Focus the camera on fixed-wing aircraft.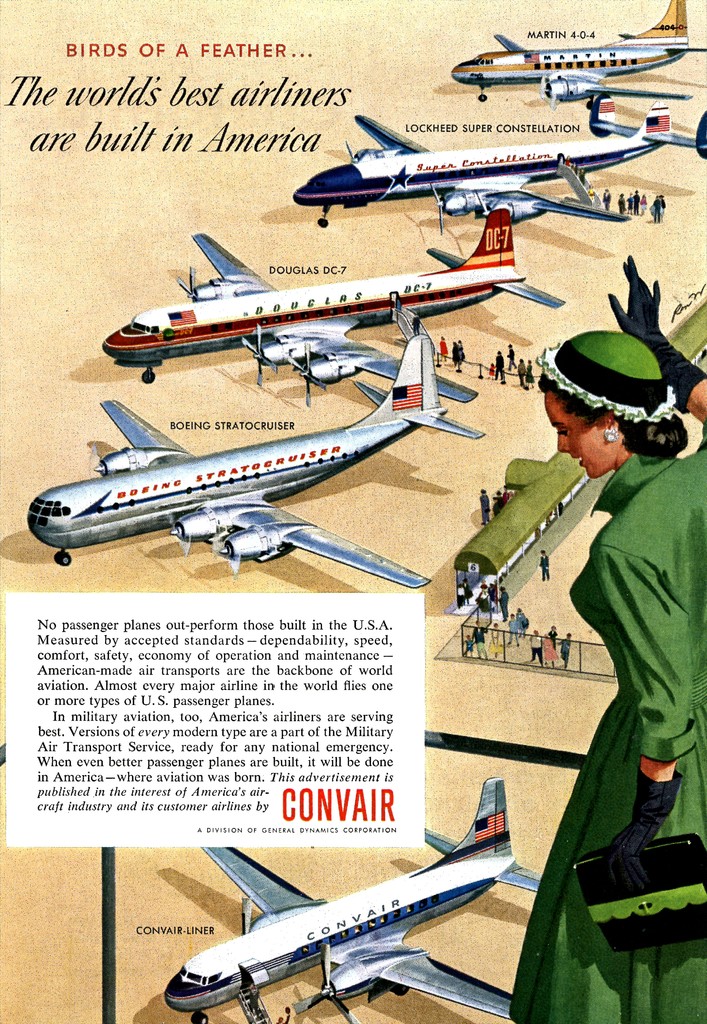
Focus region: (292,84,706,225).
